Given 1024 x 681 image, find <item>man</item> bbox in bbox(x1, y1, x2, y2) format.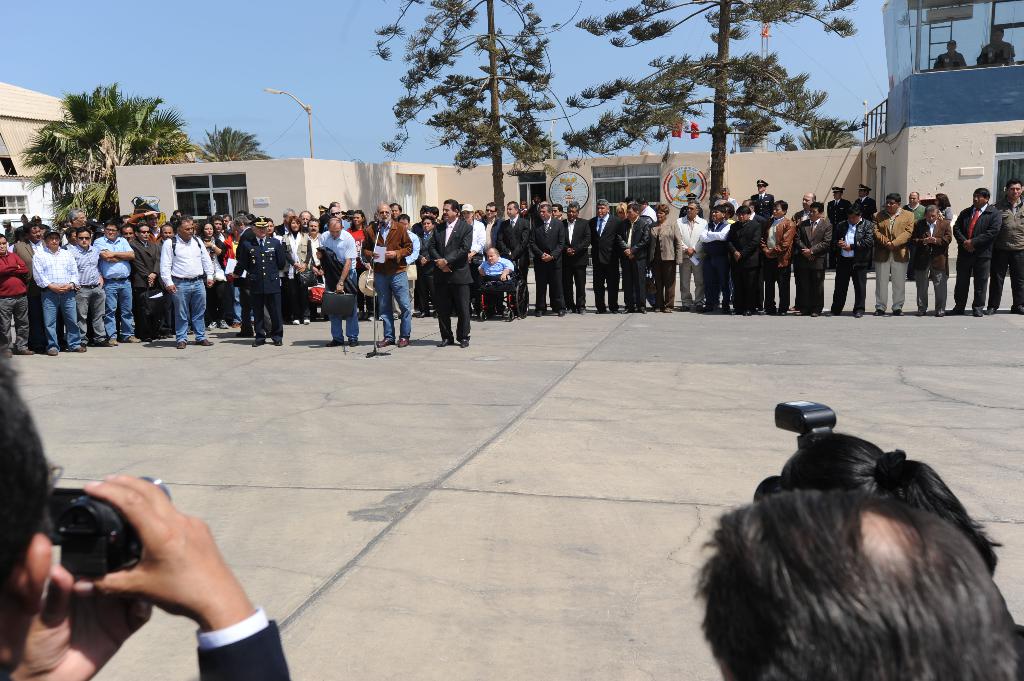
bbox(797, 192, 819, 218).
